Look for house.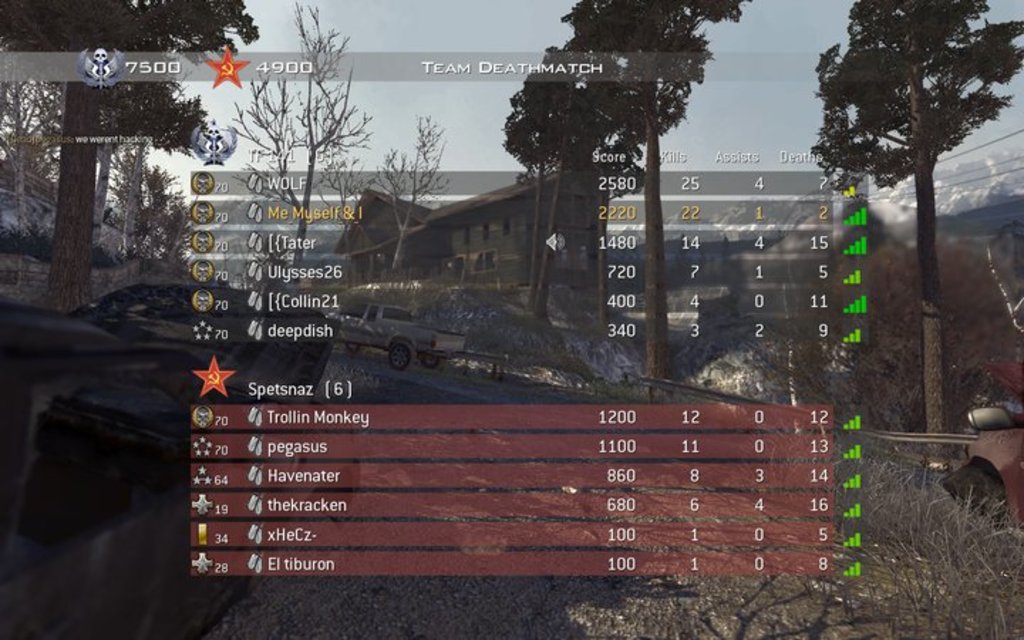
Found: Rect(343, 168, 649, 347).
